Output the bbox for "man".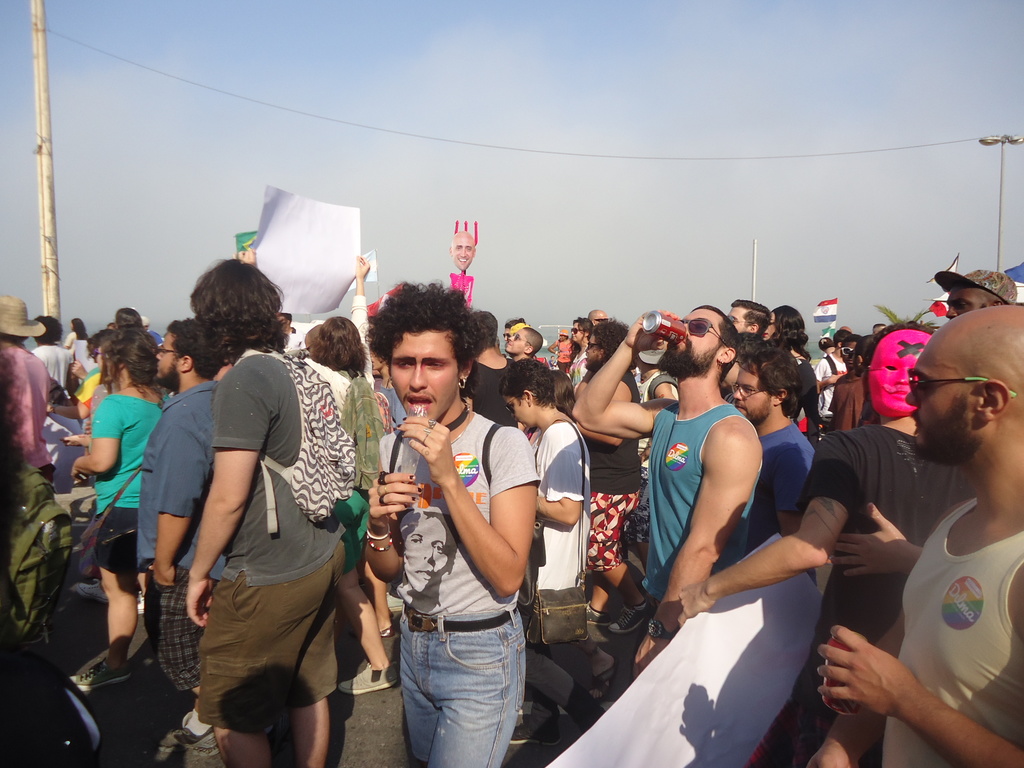
detection(450, 232, 477, 271).
